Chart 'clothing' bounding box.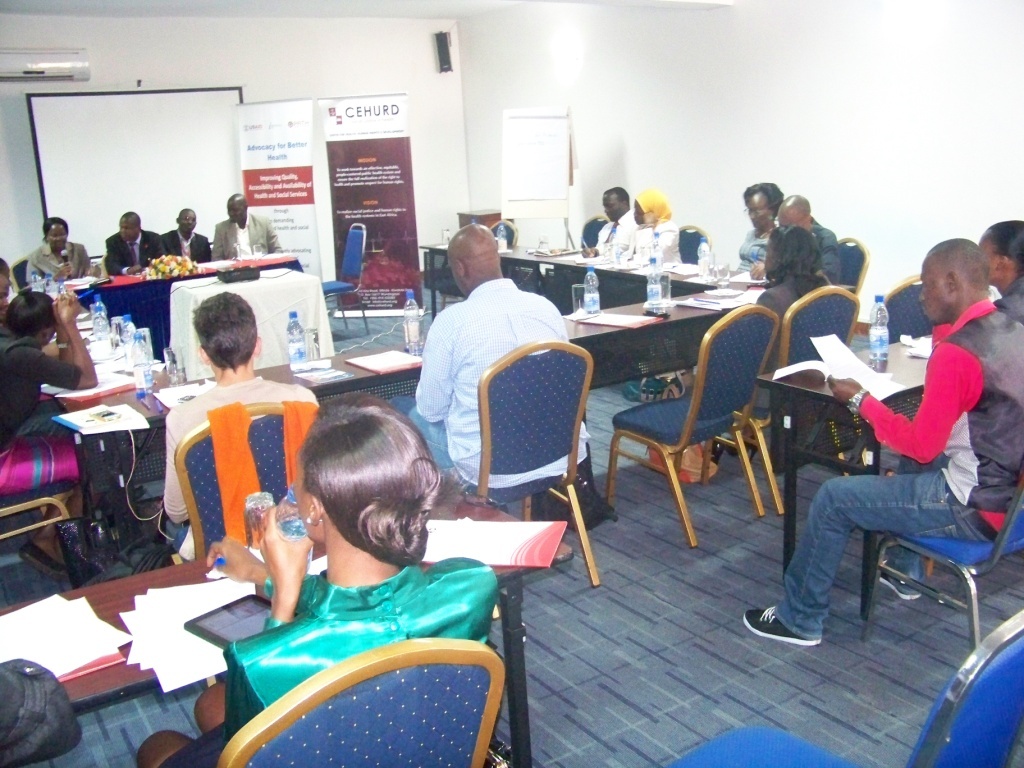
Charted: detection(0, 342, 76, 490).
